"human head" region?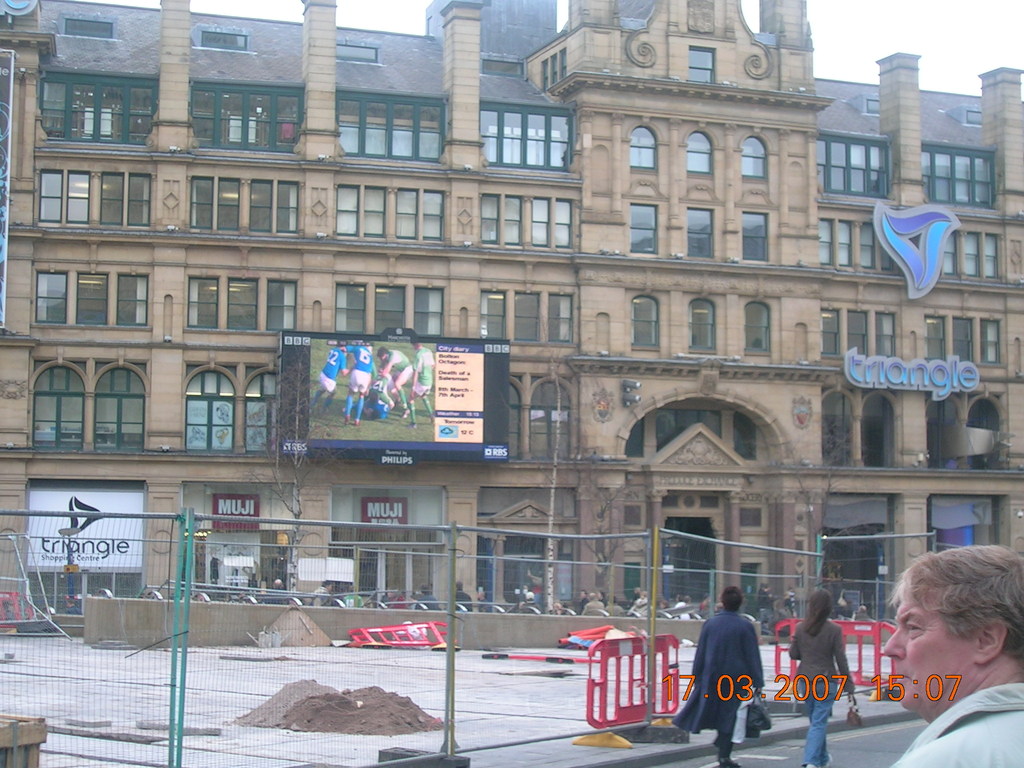
x1=810, y1=590, x2=833, y2=618
